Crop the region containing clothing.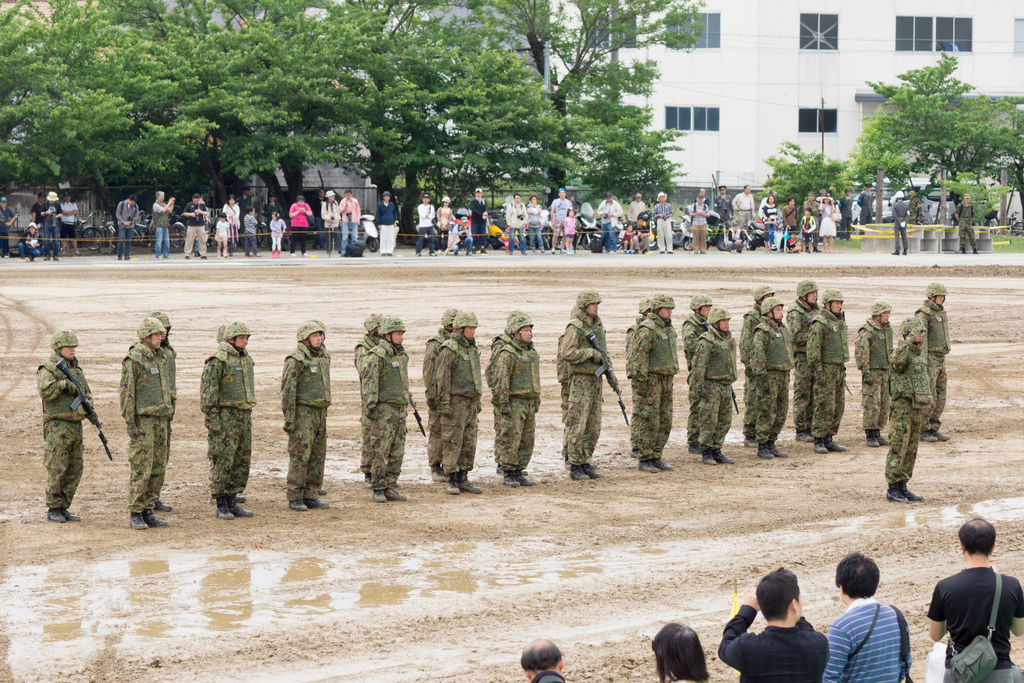
Crop region: l=31, t=200, r=47, b=238.
